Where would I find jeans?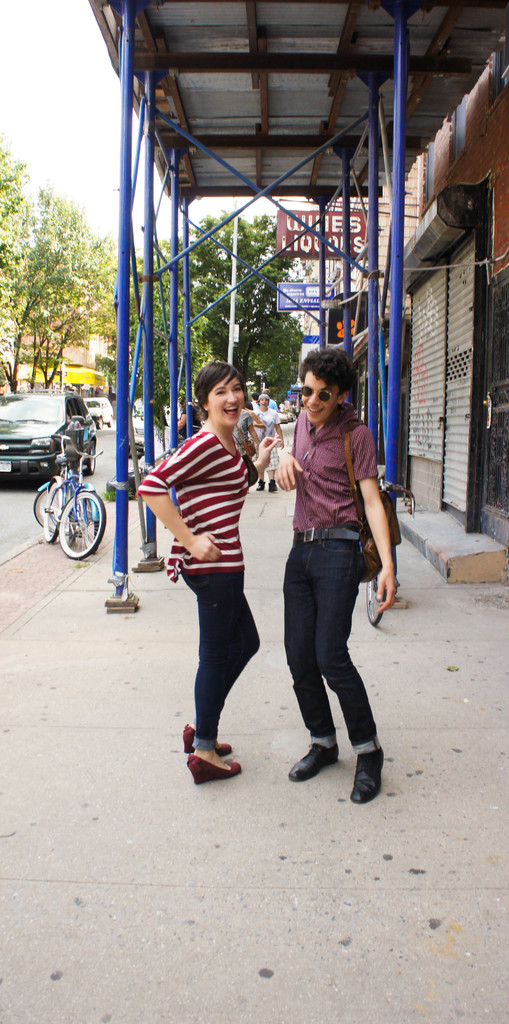
At {"x1": 163, "y1": 563, "x2": 282, "y2": 757}.
